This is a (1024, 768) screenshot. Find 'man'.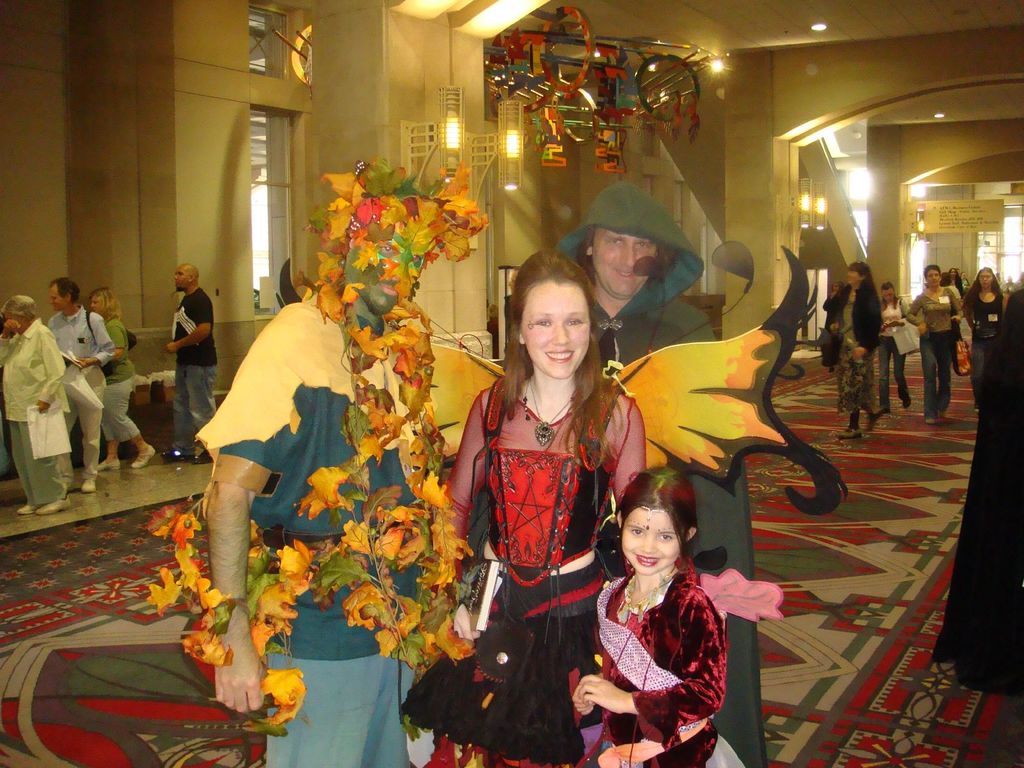
Bounding box: x1=193 y1=162 x2=488 y2=767.
